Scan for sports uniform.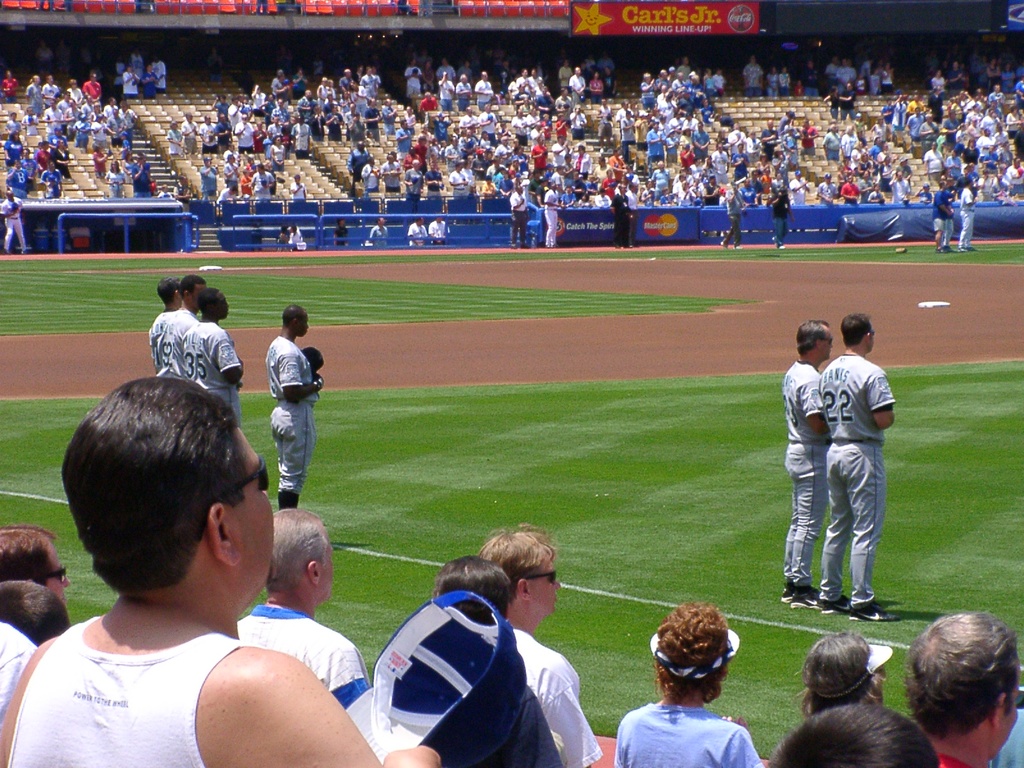
Scan result: crop(154, 310, 177, 382).
